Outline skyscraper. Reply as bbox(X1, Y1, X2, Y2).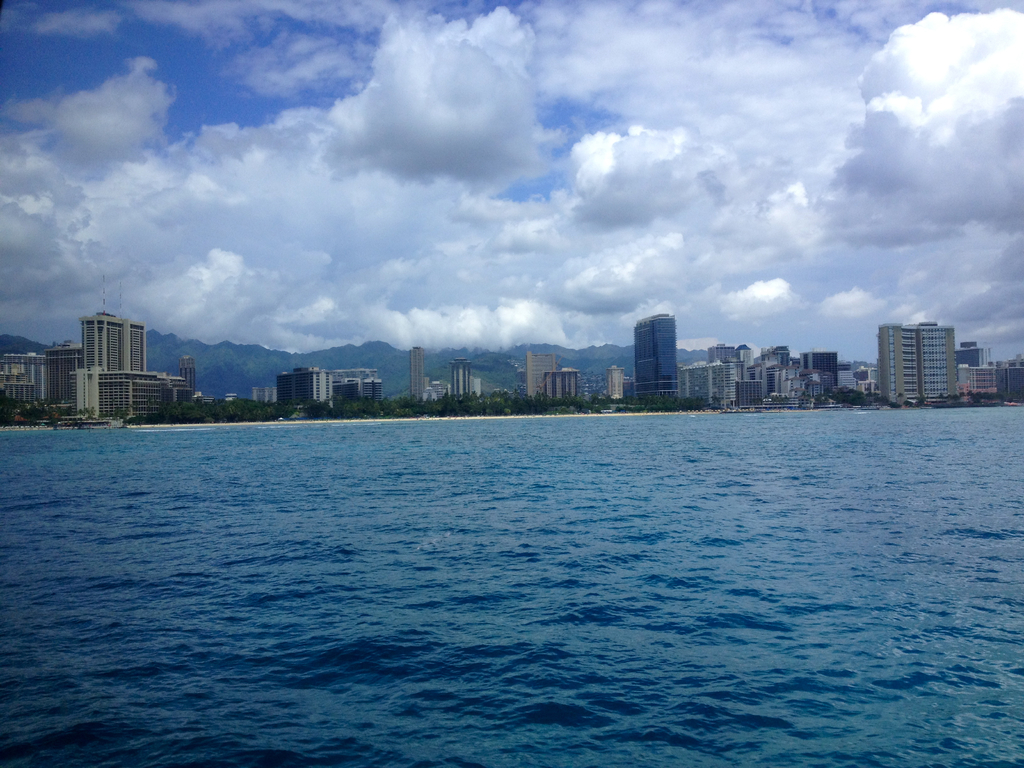
bbox(604, 360, 624, 401).
